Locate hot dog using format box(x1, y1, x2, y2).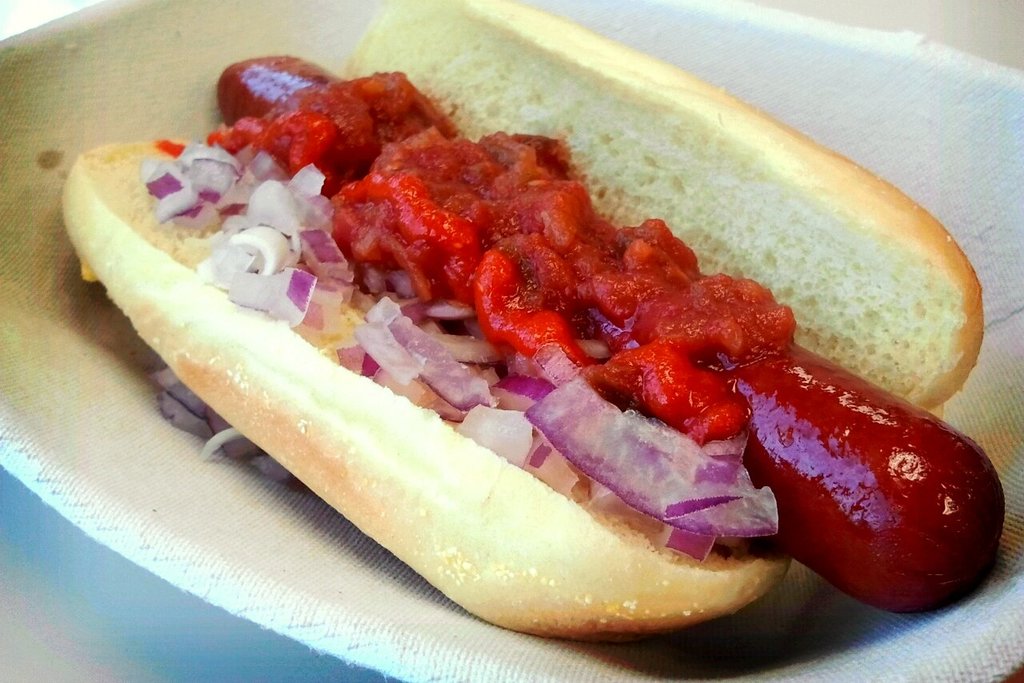
box(66, 0, 1004, 656).
